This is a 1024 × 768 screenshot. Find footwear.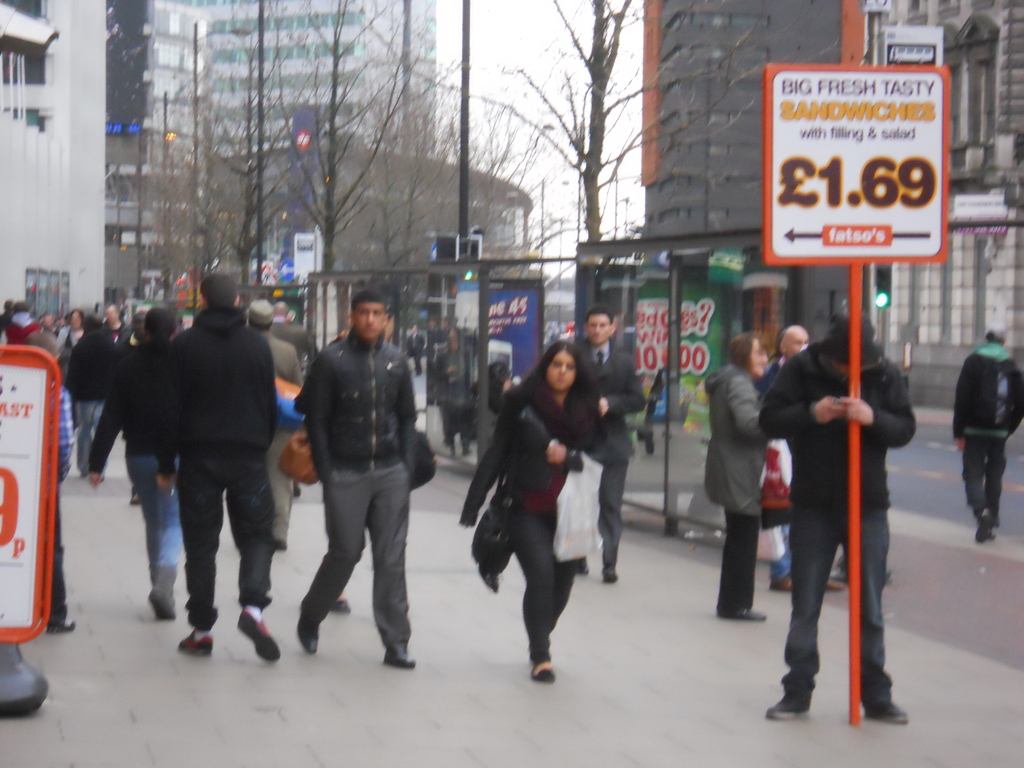
Bounding box: 528:668:555:682.
